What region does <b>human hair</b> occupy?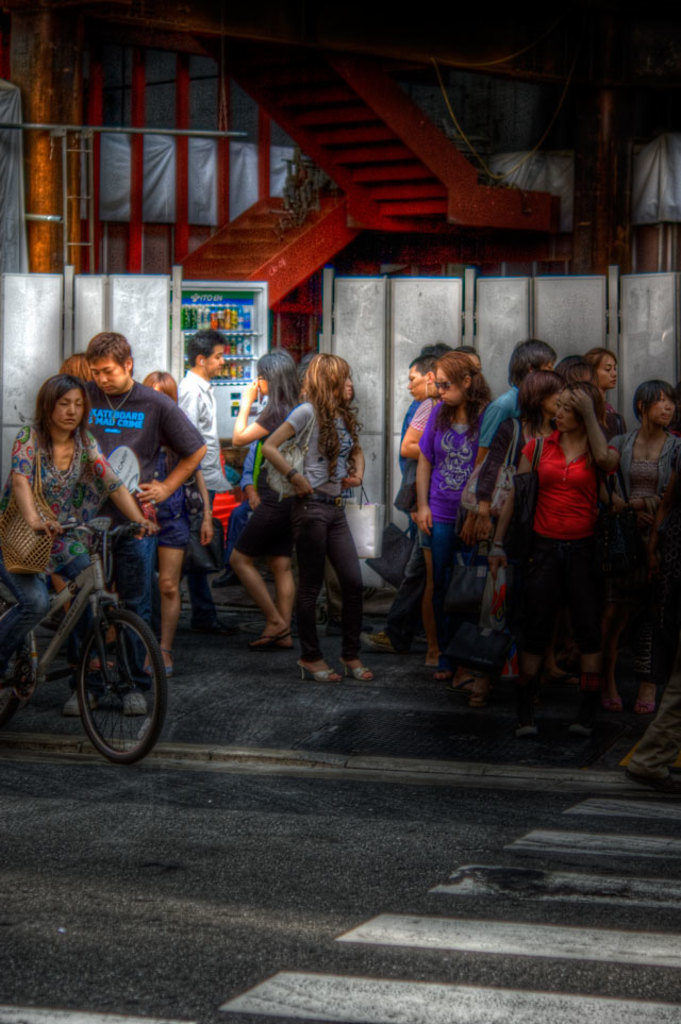
bbox=(421, 341, 453, 359).
